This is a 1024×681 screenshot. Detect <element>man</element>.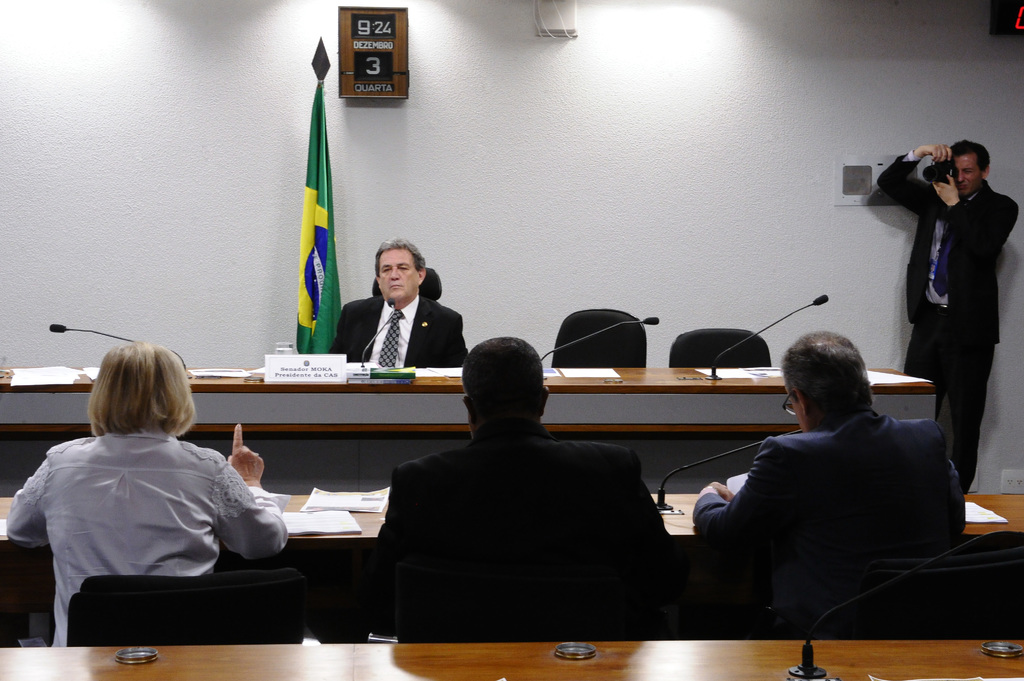
region(874, 140, 1018, 492).
